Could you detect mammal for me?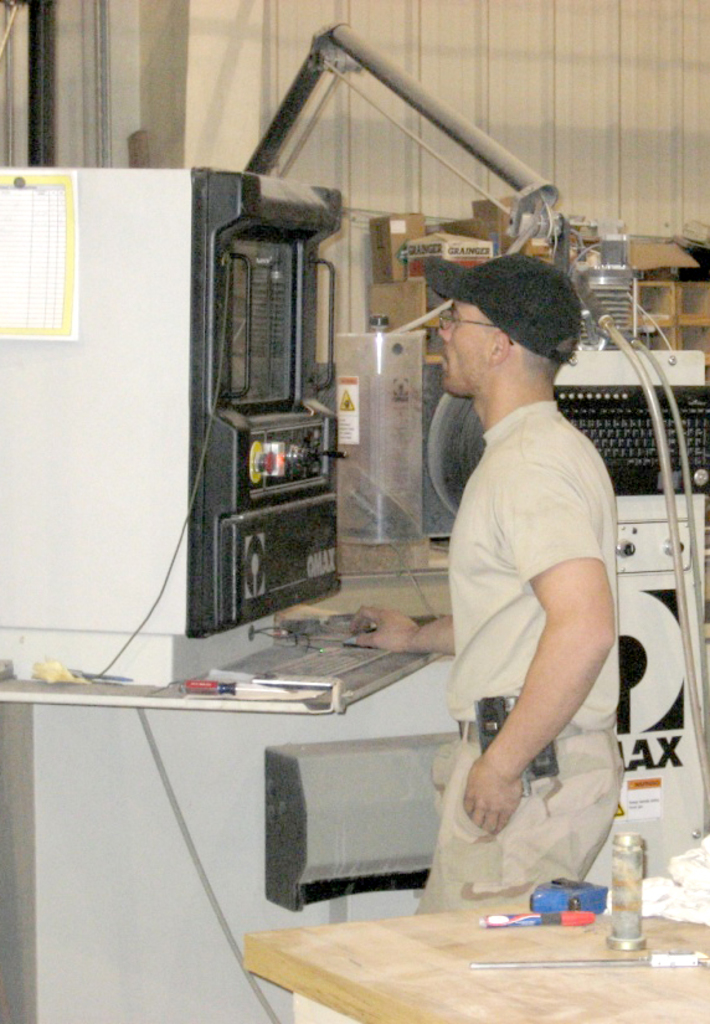
Detection result: Rect(412, 259, 653, 909).
